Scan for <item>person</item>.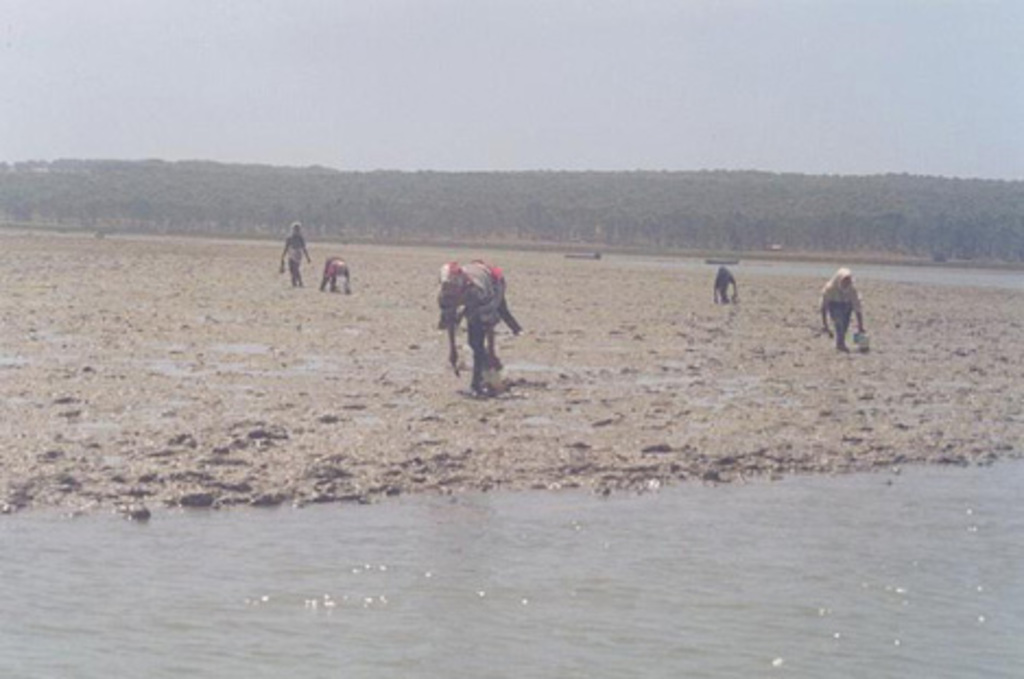
Scan result: 323:255:358:301.
